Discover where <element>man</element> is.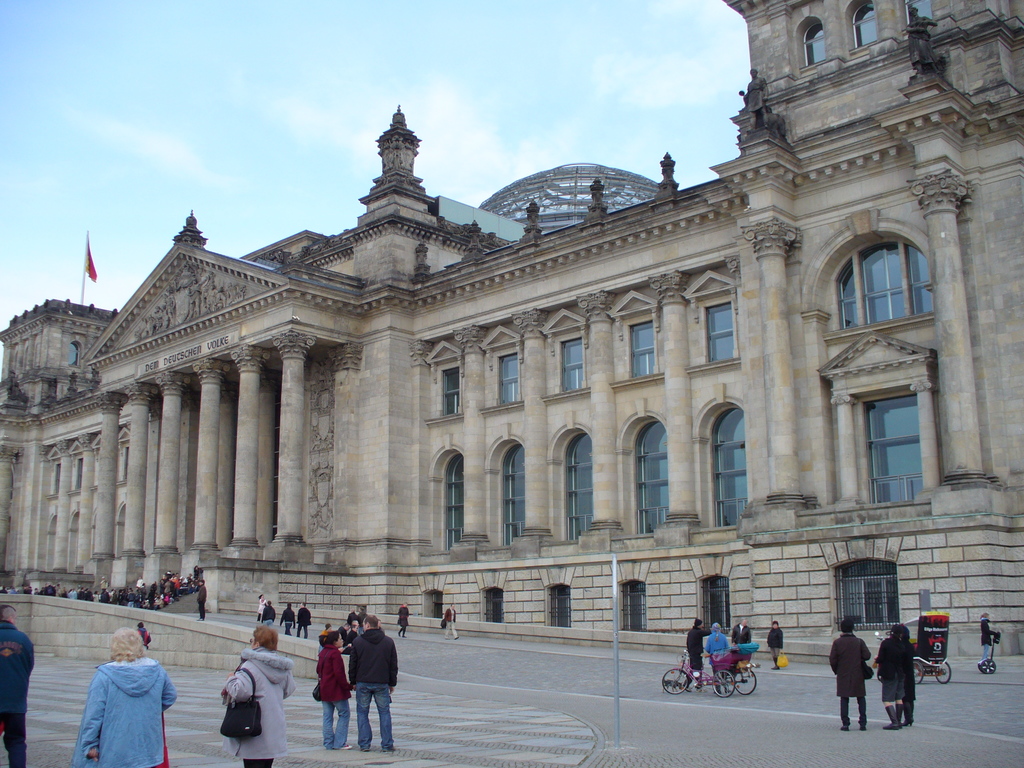
Discovered at [442, 601, 465, 642].
